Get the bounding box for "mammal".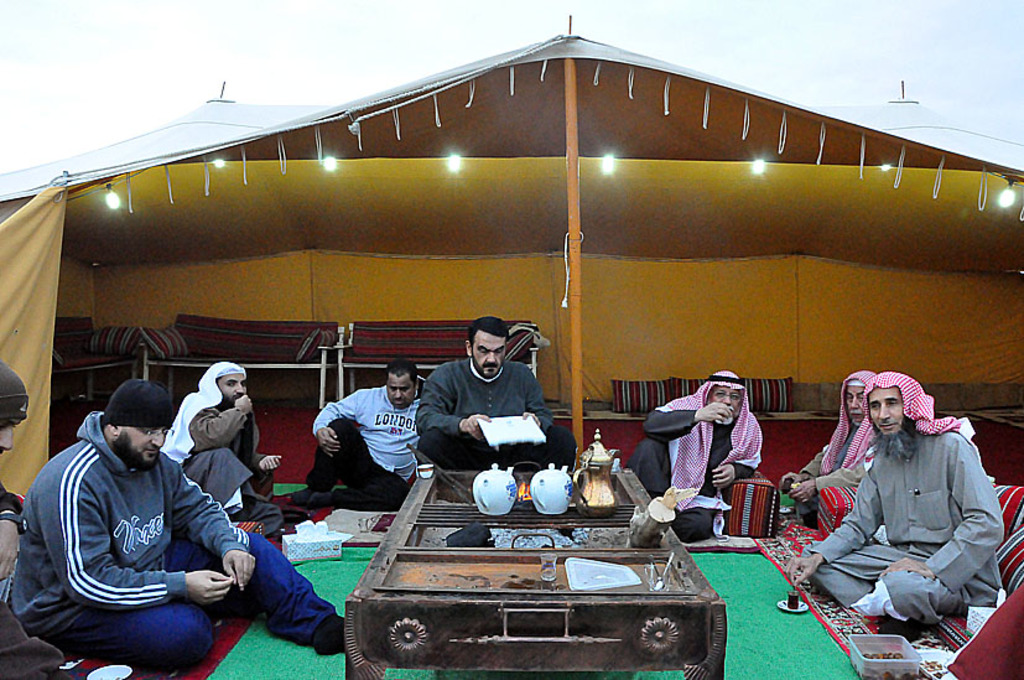
crop(786, 368, 879, 520).
